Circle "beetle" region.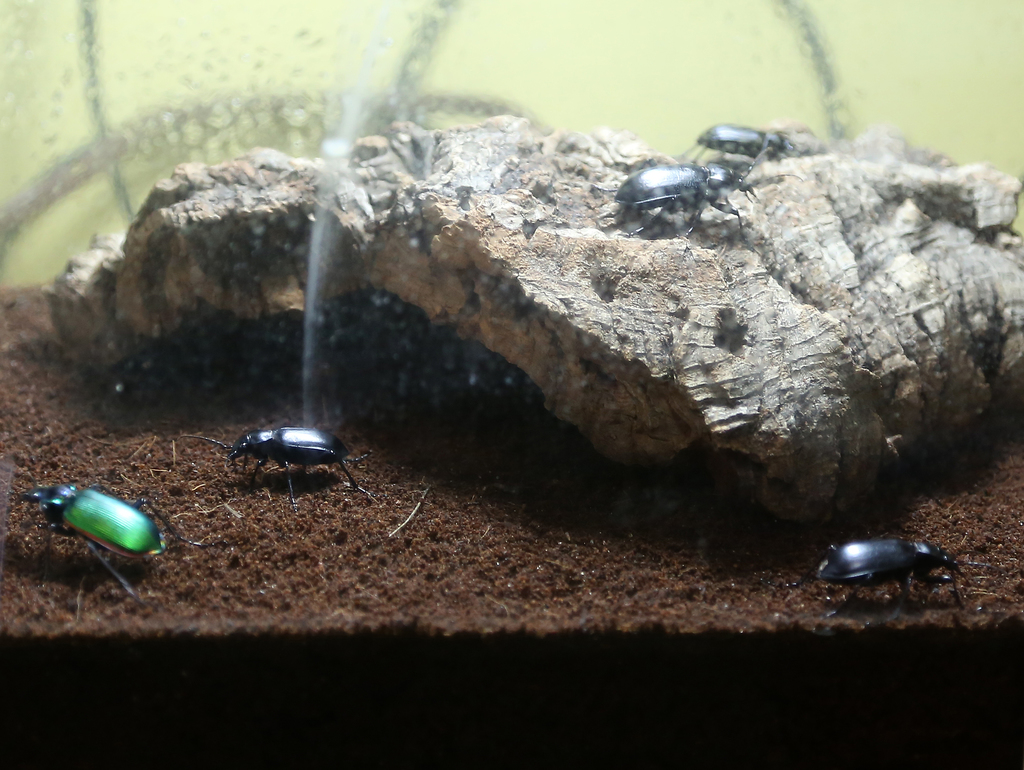
Region: locate(12, 472, 161, 598).
